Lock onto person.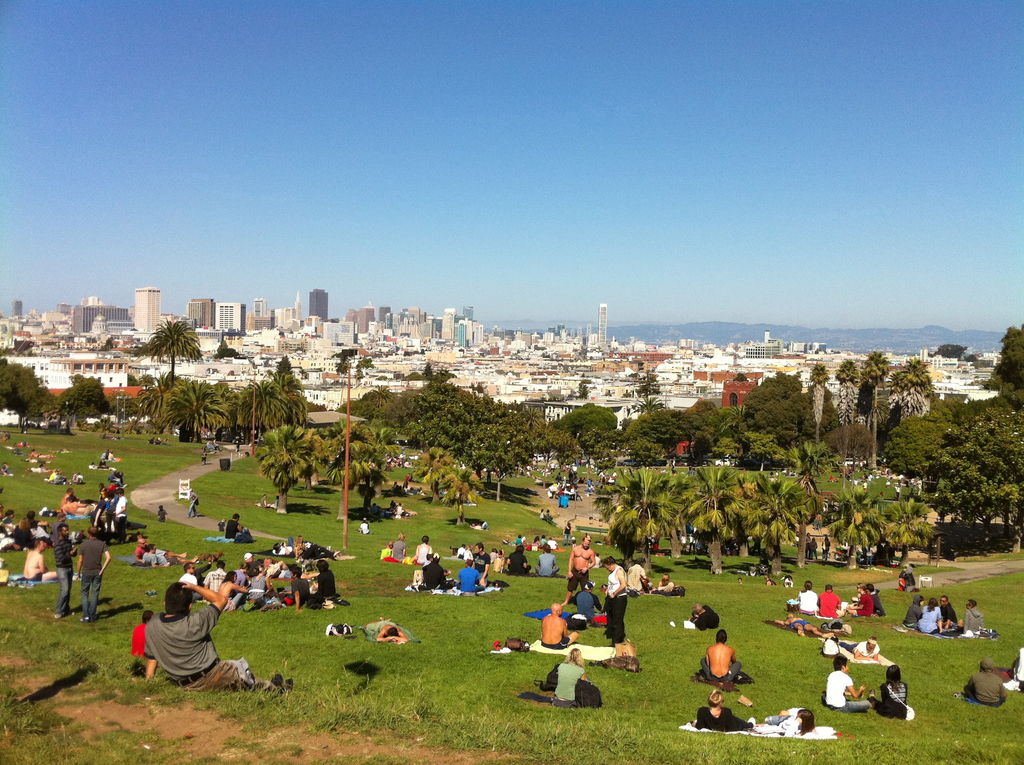
Locked: box=[797, 581, 821, 612].
